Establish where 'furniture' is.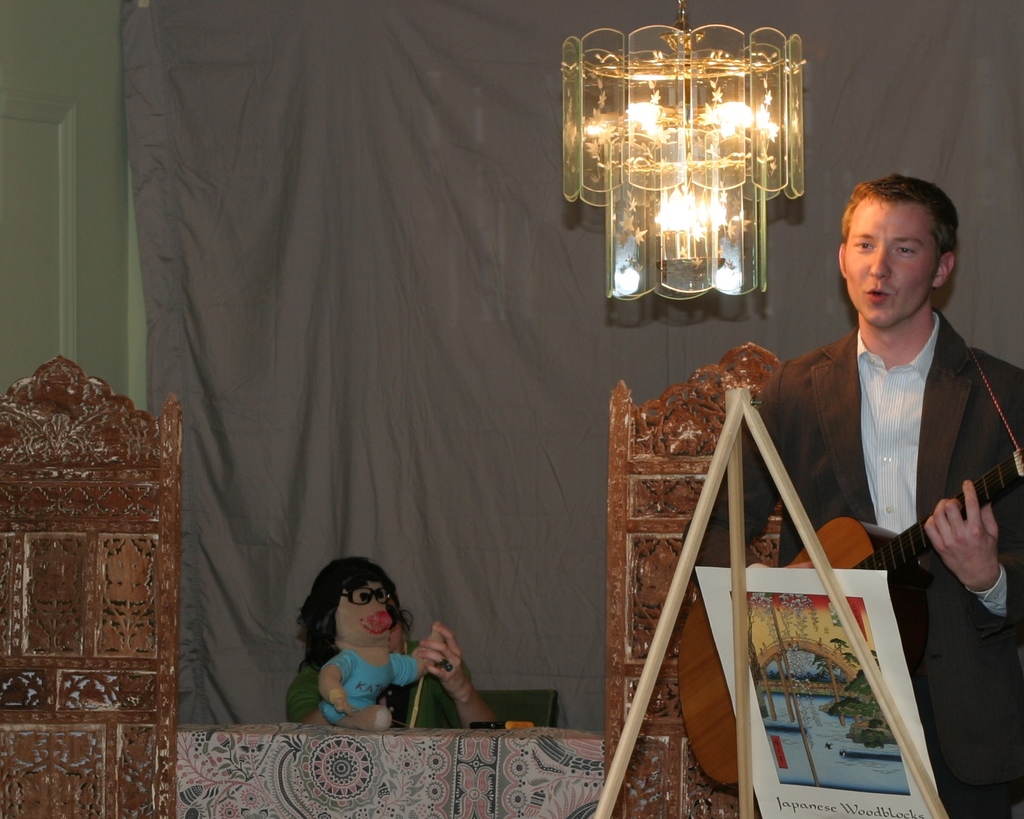
Established at bbox(0, 353, 181, 818).
